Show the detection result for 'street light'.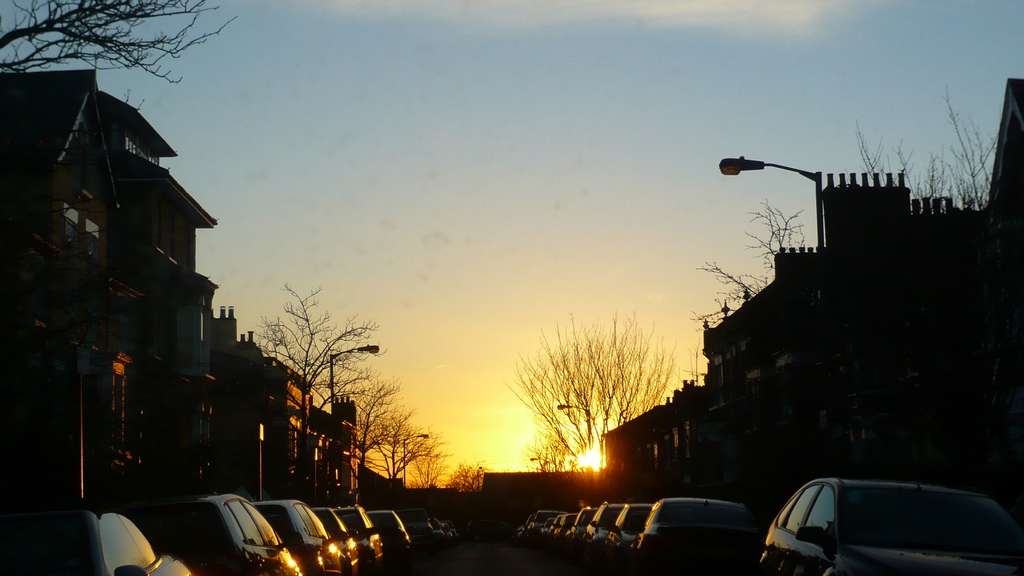
{"x1": 556, "y1": 399, "x2": 611, "y2": 472}.
